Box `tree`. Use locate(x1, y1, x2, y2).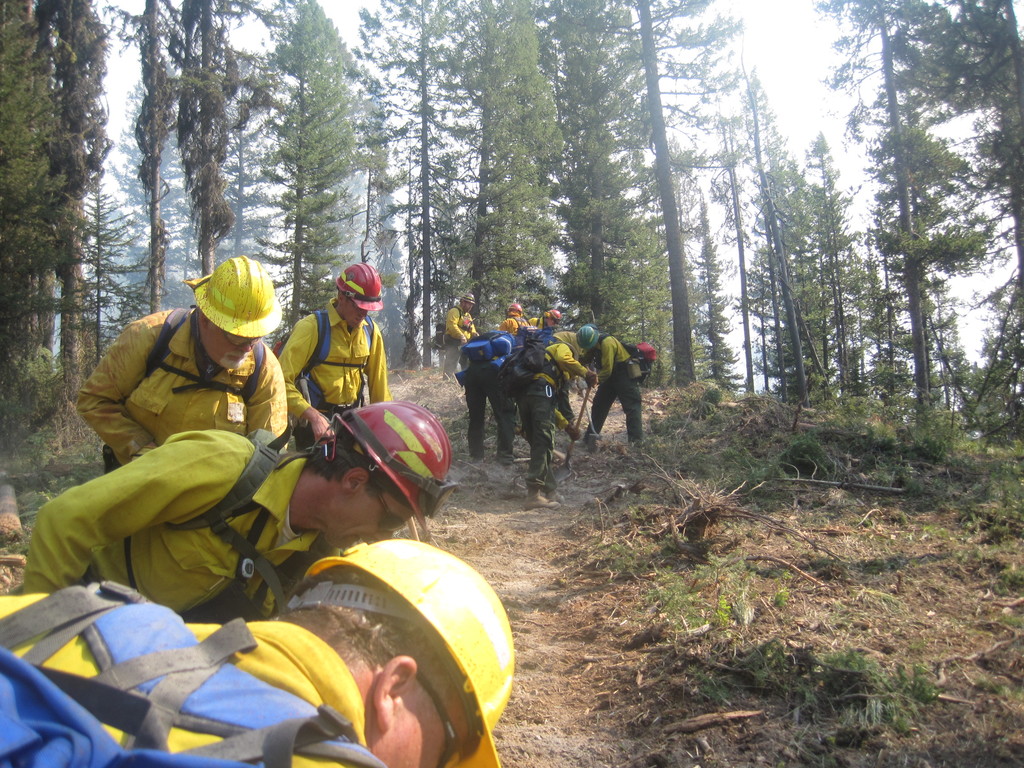
locate(817, 0, 996, 419).
